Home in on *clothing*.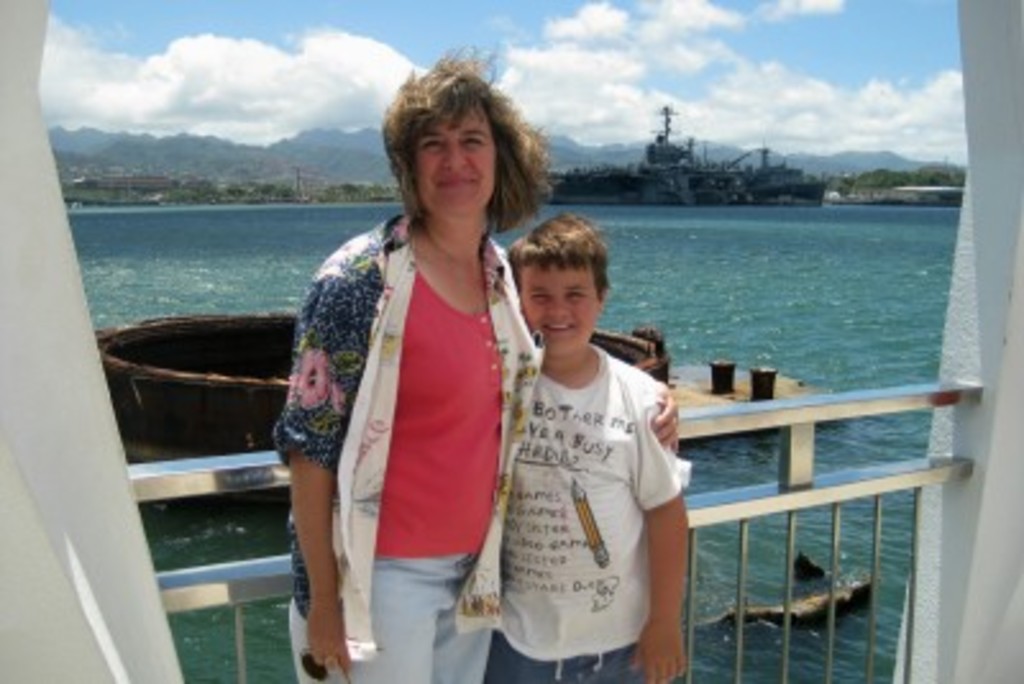
Homed in at locate(494, 330, 689, 681).
